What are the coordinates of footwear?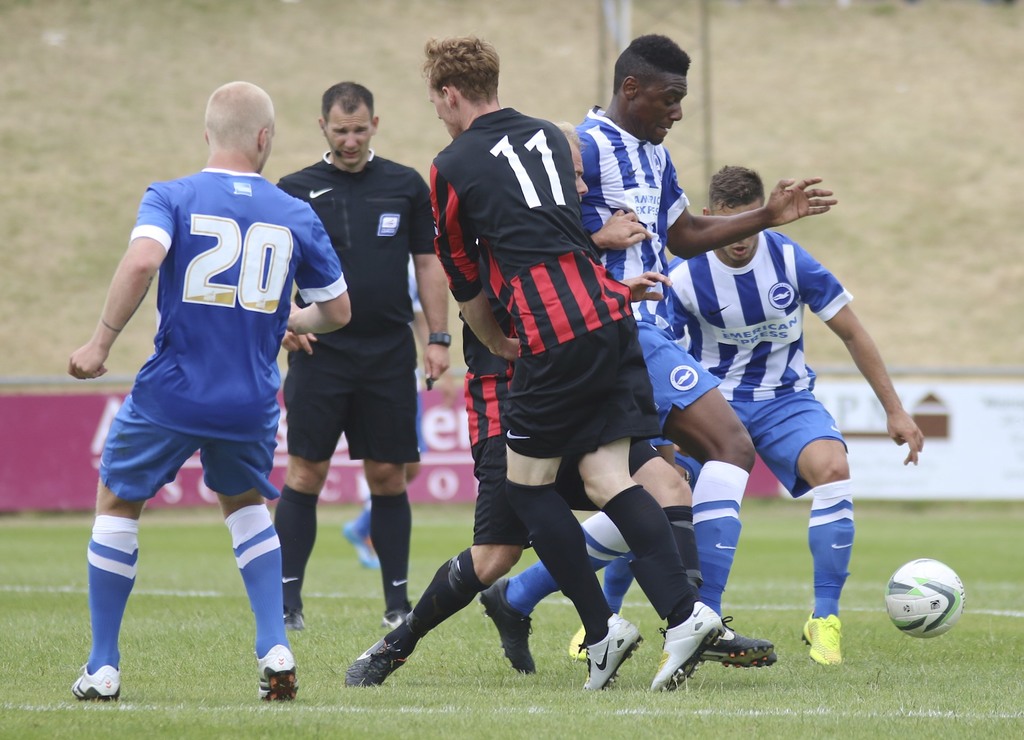
[646, 598, 724, 692].
